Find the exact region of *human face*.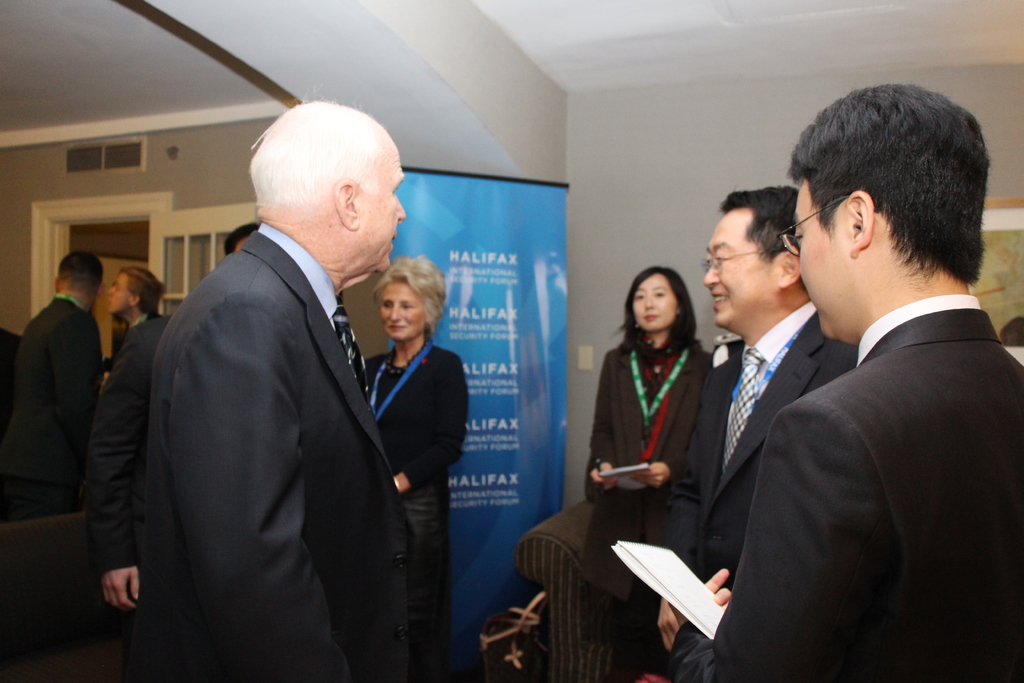
Exact region: BBox(110, 272, 127, 312).
